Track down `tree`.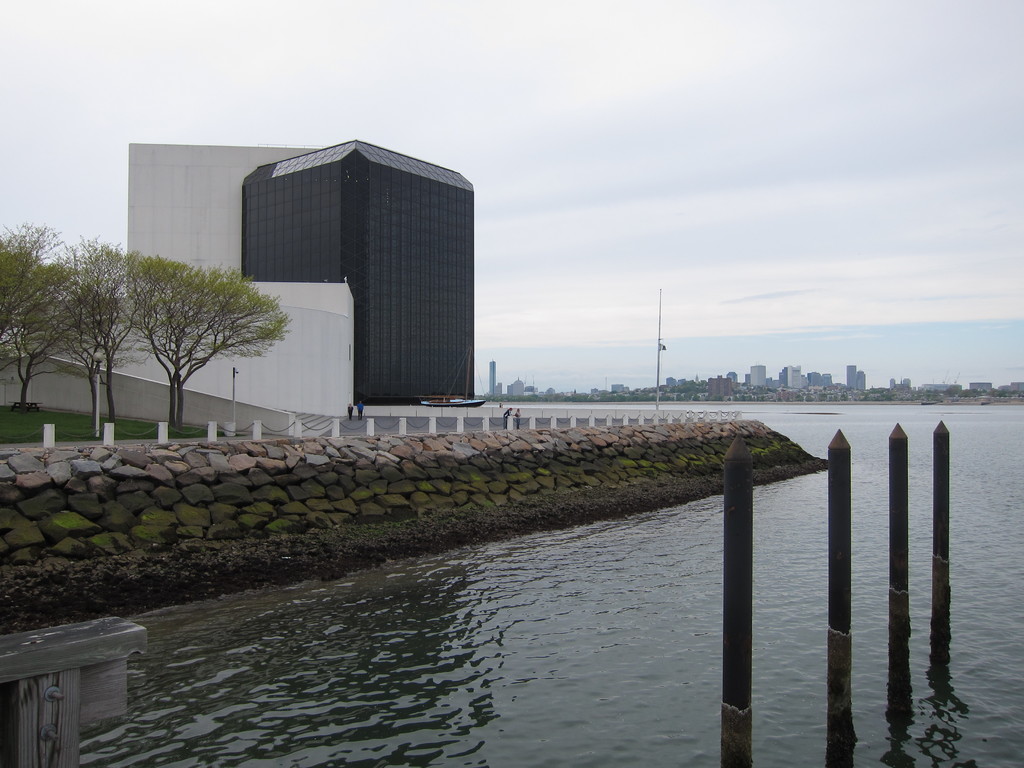
Tracked to select_region(680, 383, 707, 393).
